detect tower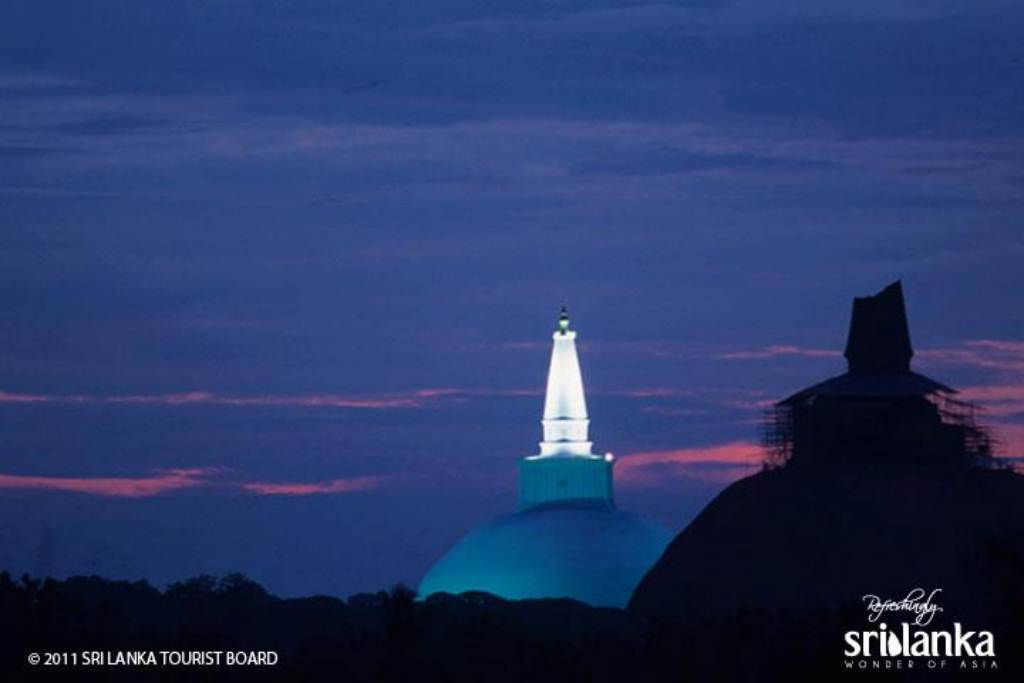
bbox=(514, 301, 635, 508)
